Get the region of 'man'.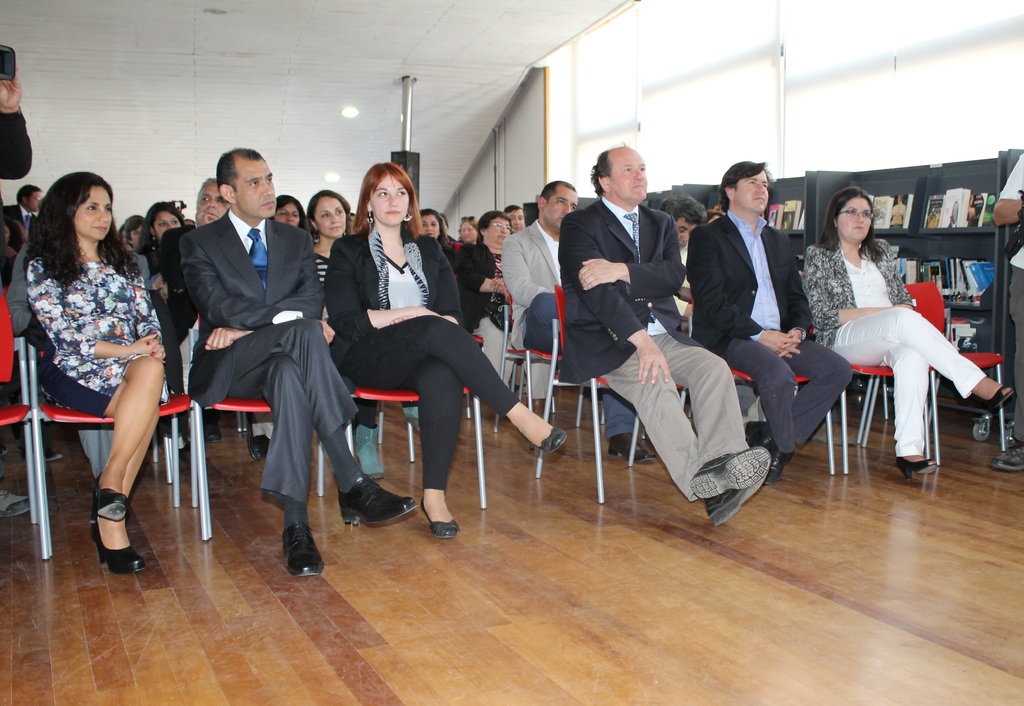
559:145:771:530.
